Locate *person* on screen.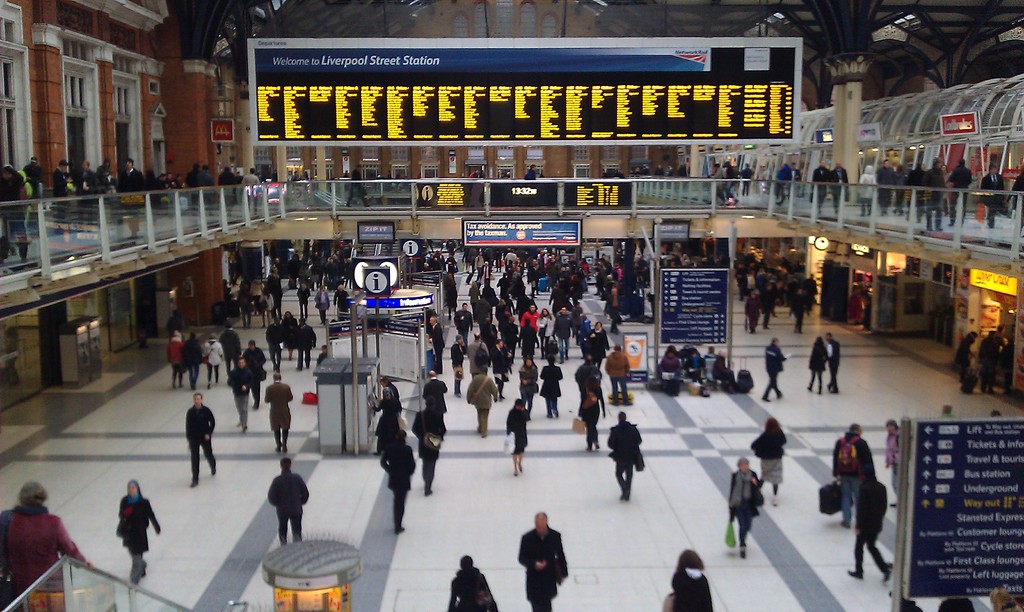
On screen at [729,164,737,205].
